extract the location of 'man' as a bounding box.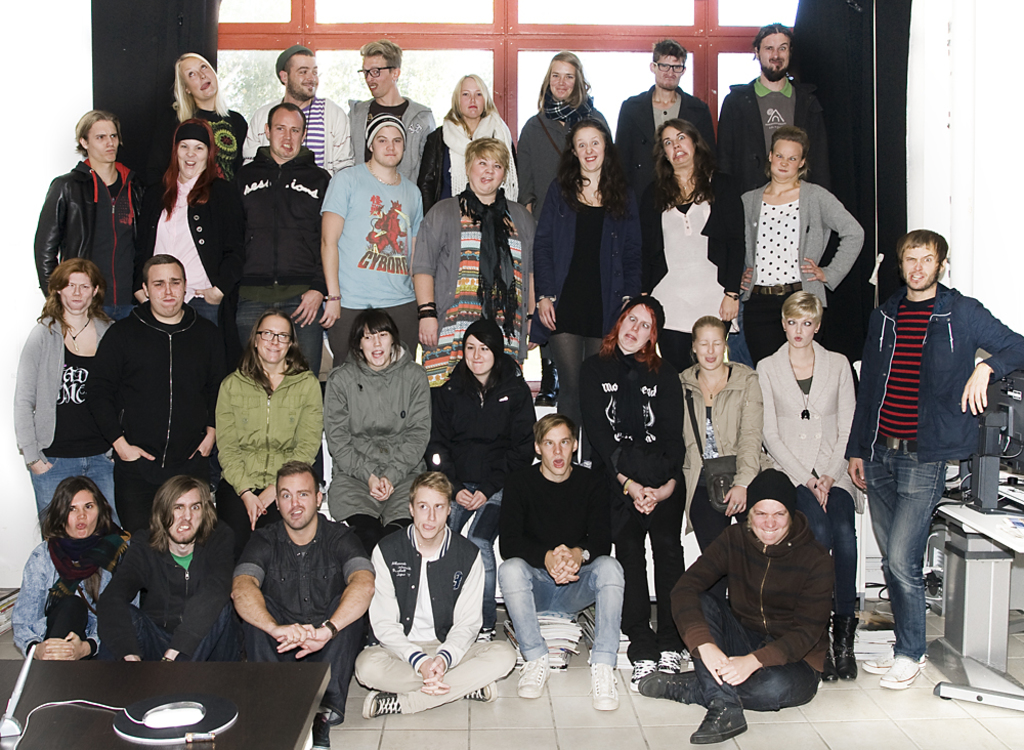
detection(317, 114, 424, 361).
